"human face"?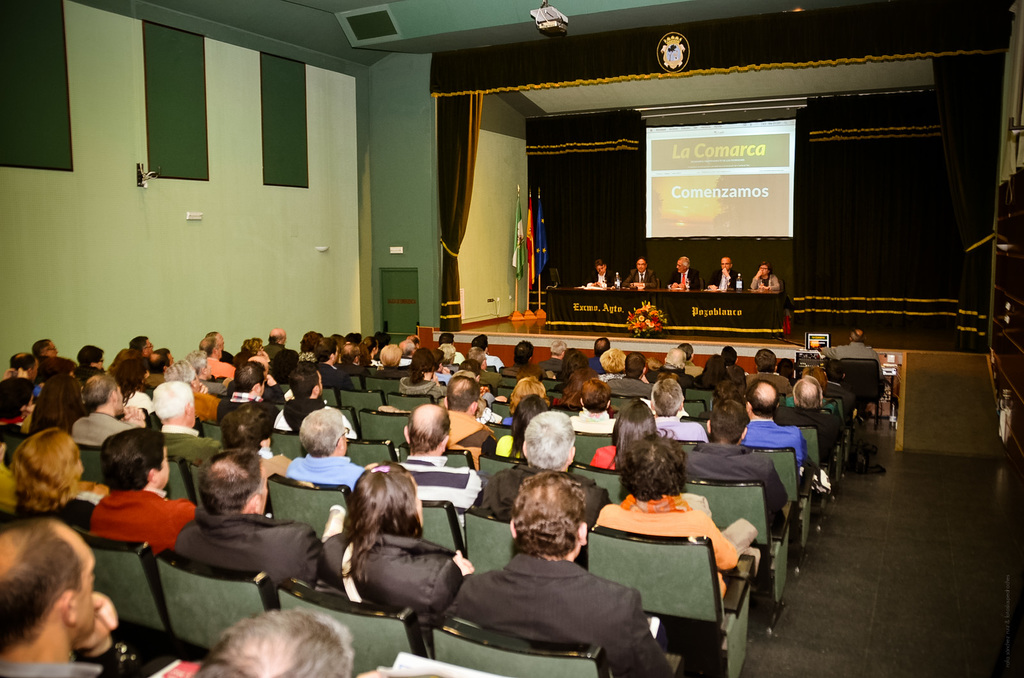
rect(761, 262, 769, 277)
